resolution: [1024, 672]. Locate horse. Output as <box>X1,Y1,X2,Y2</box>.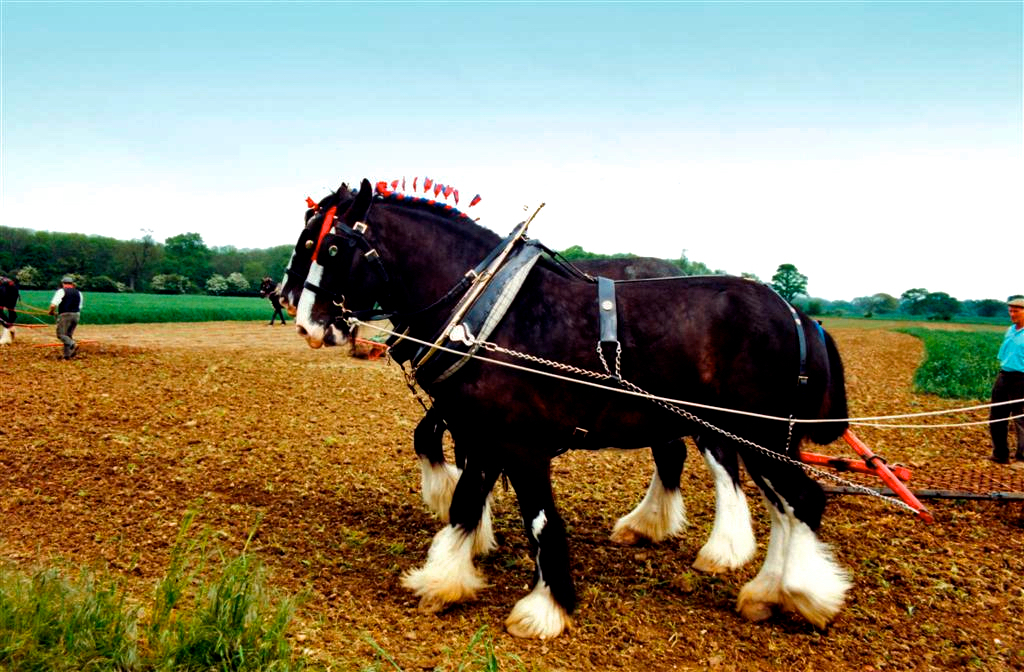
<box>275,178,759,578</box>.
